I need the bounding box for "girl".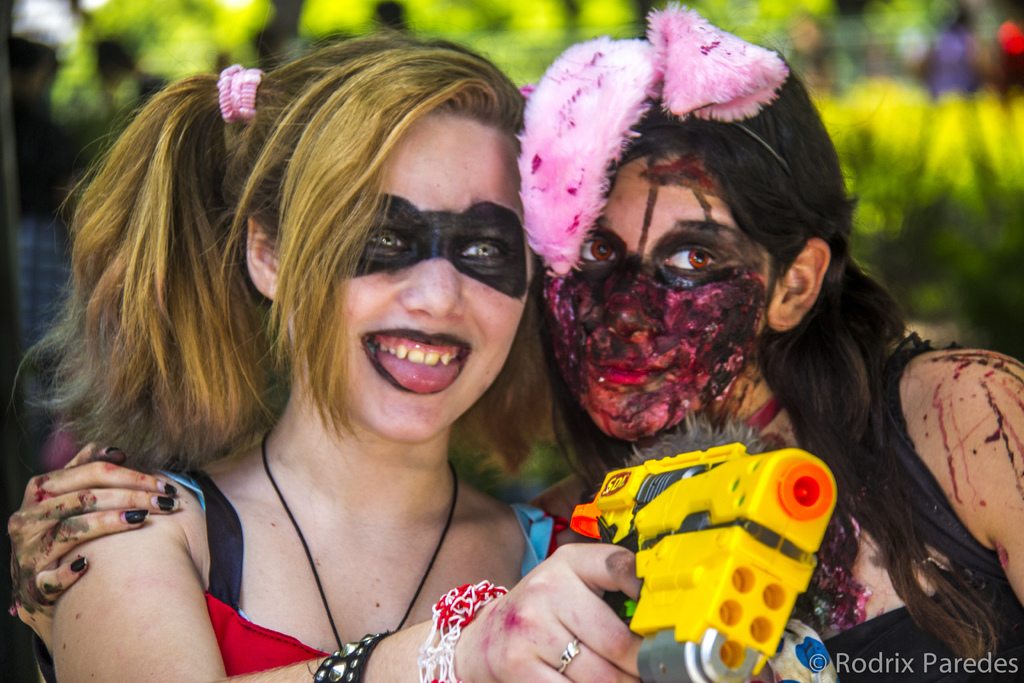
Here it is: 3, 8, 1023, 682.
